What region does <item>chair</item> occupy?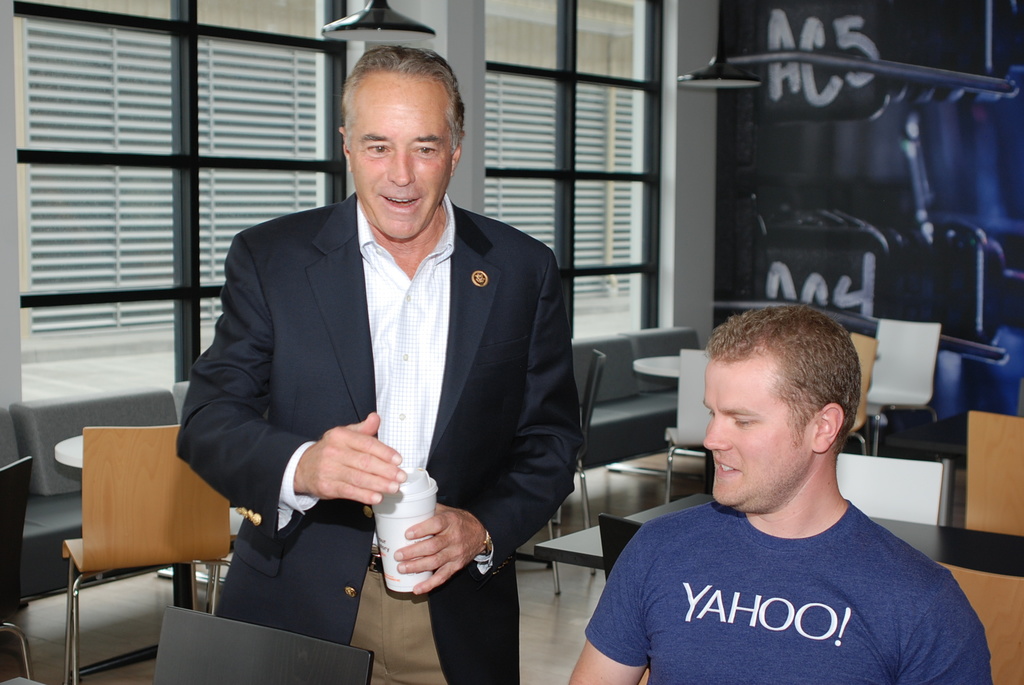
<region>543, 348, 612, 596</region>.
